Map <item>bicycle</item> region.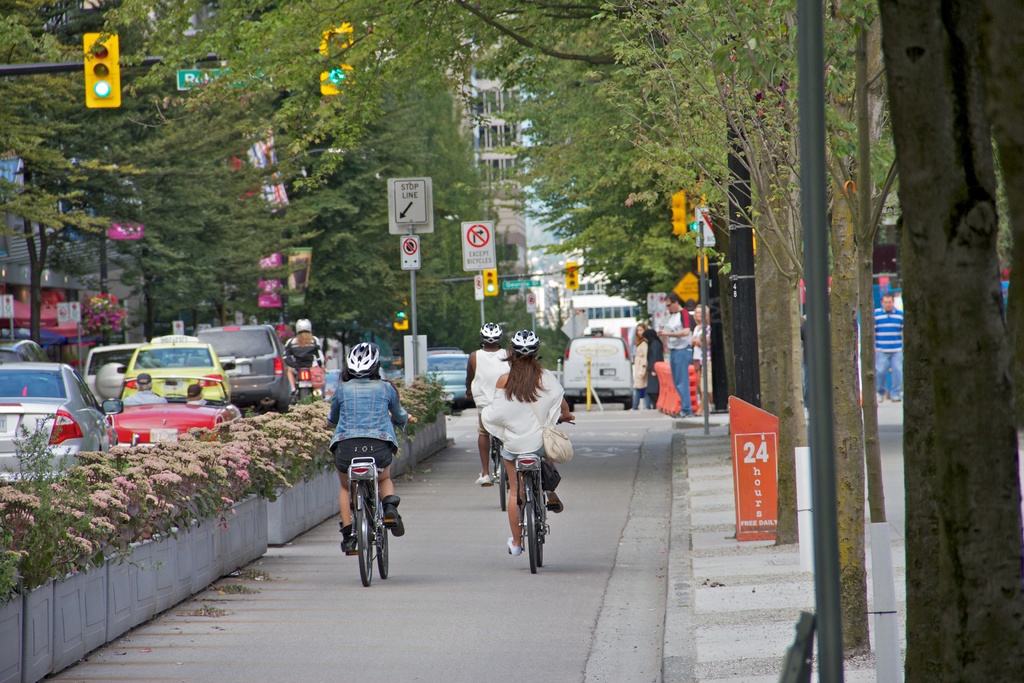
Mapped to x1=344 y1=457 x2=398 y2=588.
